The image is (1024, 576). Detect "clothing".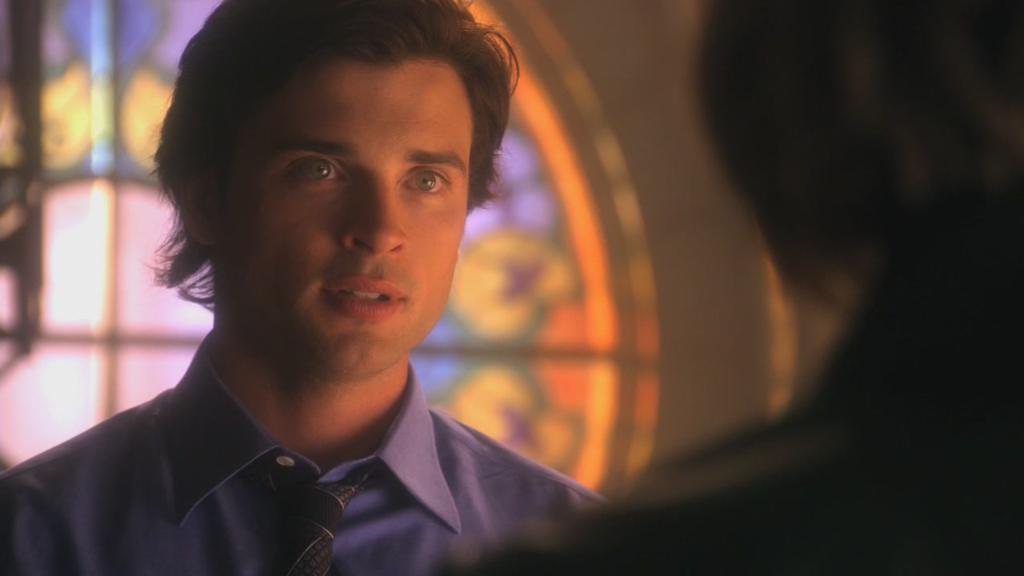
Detection: [left=0, top=309, right=615, bottom=569].
